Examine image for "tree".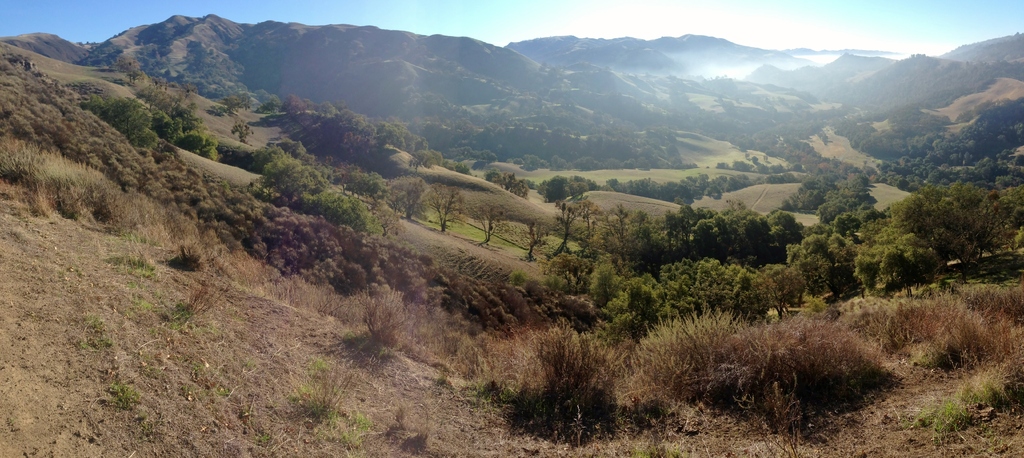
Examination result: (714, 171, 746, 190).
